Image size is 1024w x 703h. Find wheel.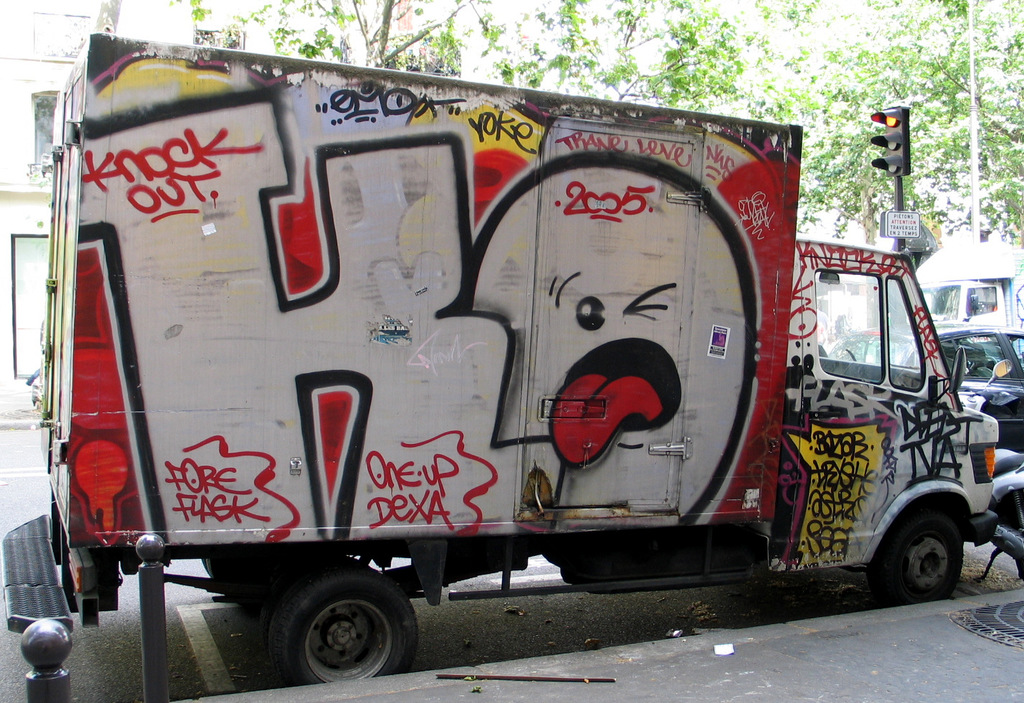
{"left": 868, "top": 507, "right": 969, "bottom": 610}.
